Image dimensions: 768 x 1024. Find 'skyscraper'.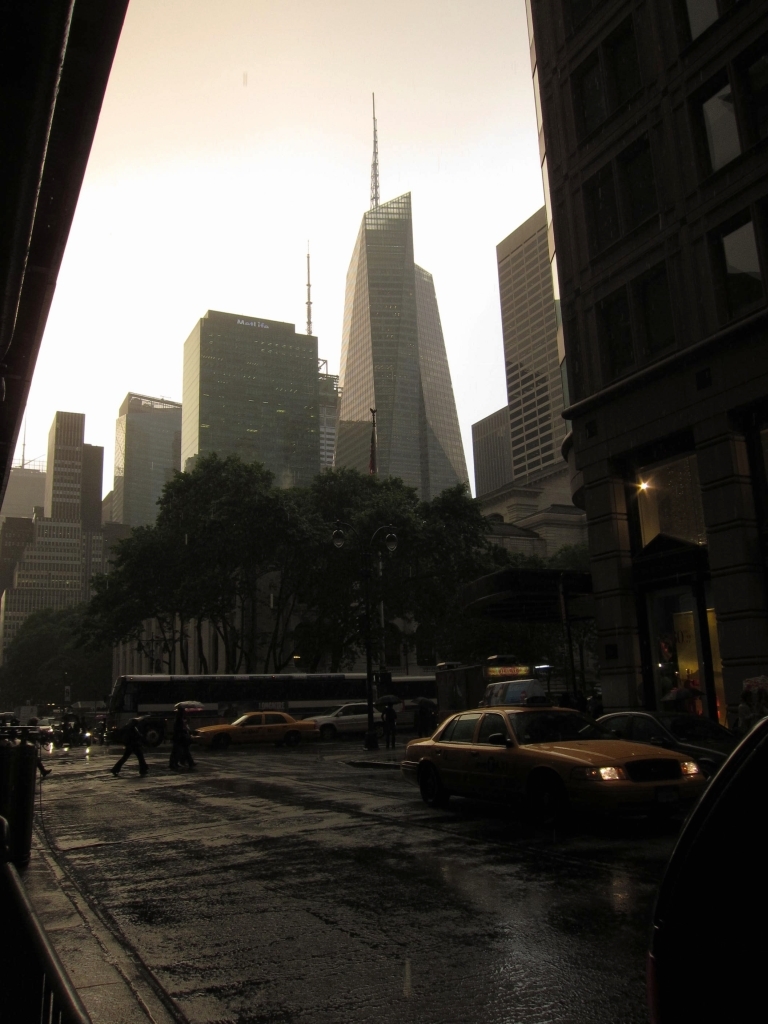
{"x1": 116, "y1": 397, "x2": 182, "y2": 547}.
